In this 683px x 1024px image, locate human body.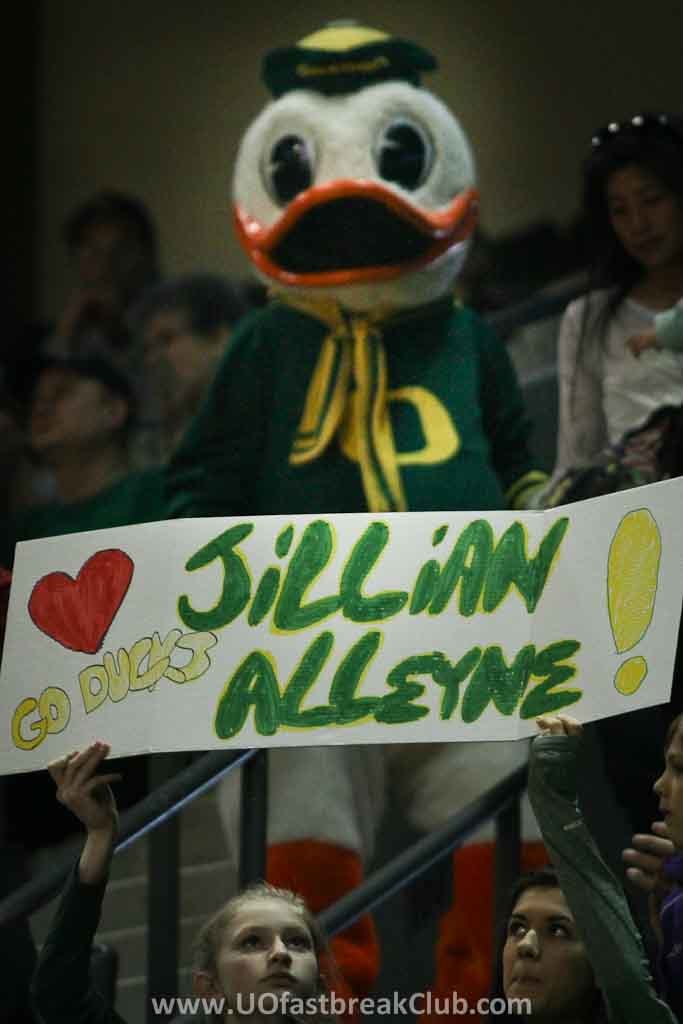
Bounding box: Rect(628, 709, 682, 925).
